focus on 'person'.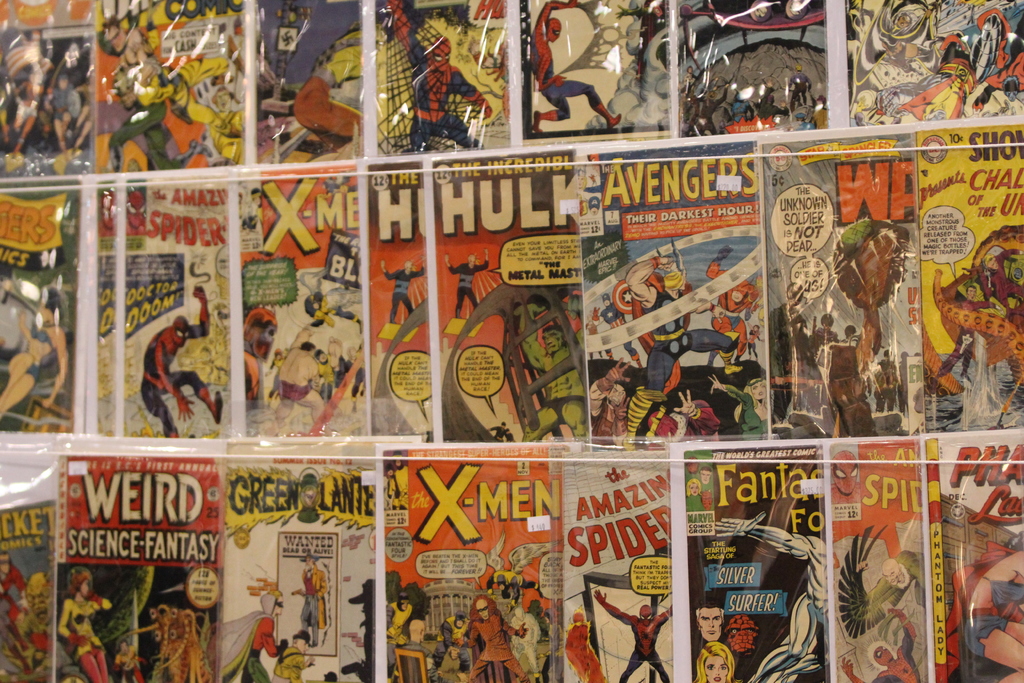
Focused at l=866, t=342, r=904, b=408.
